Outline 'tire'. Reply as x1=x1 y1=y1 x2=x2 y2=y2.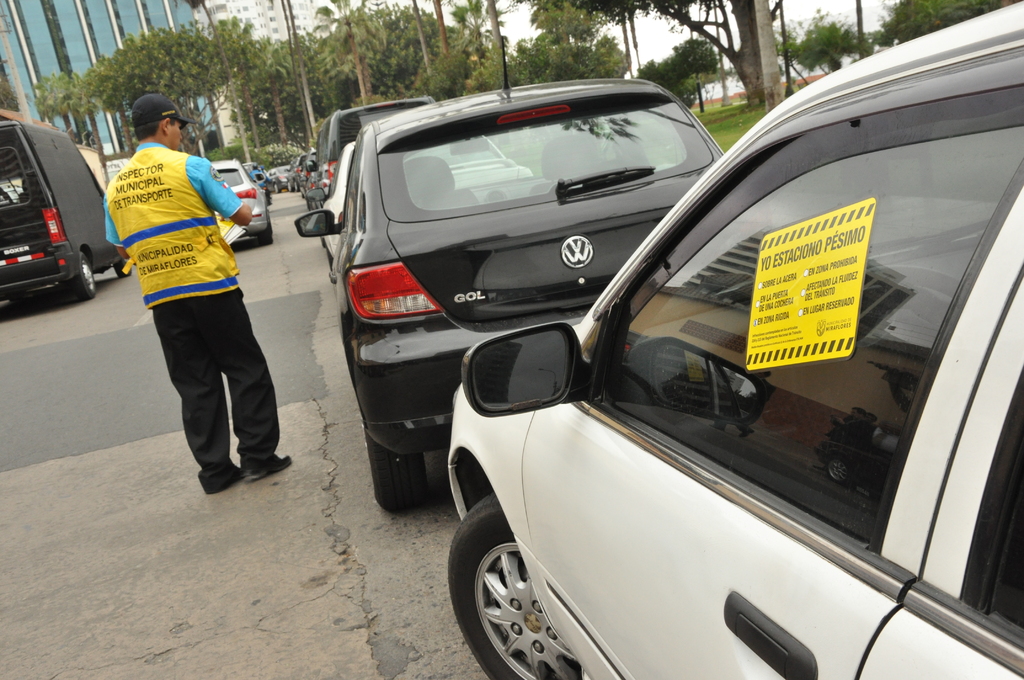
x1=113 y1=256 x2=130 y2=277.
